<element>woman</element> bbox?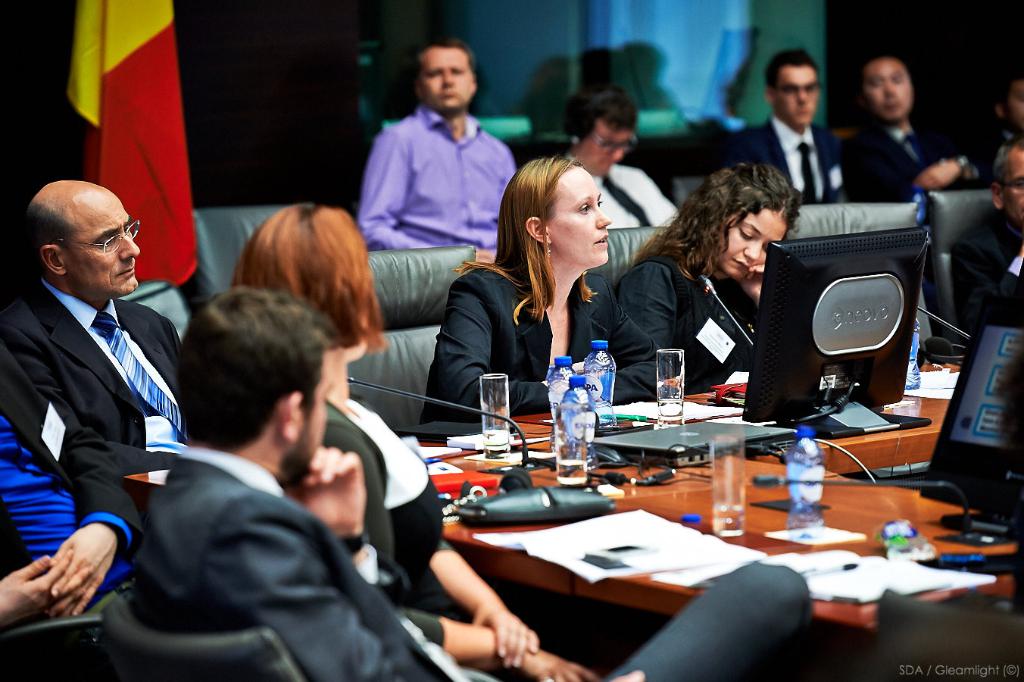
crop(232, 205, 597, 681)
